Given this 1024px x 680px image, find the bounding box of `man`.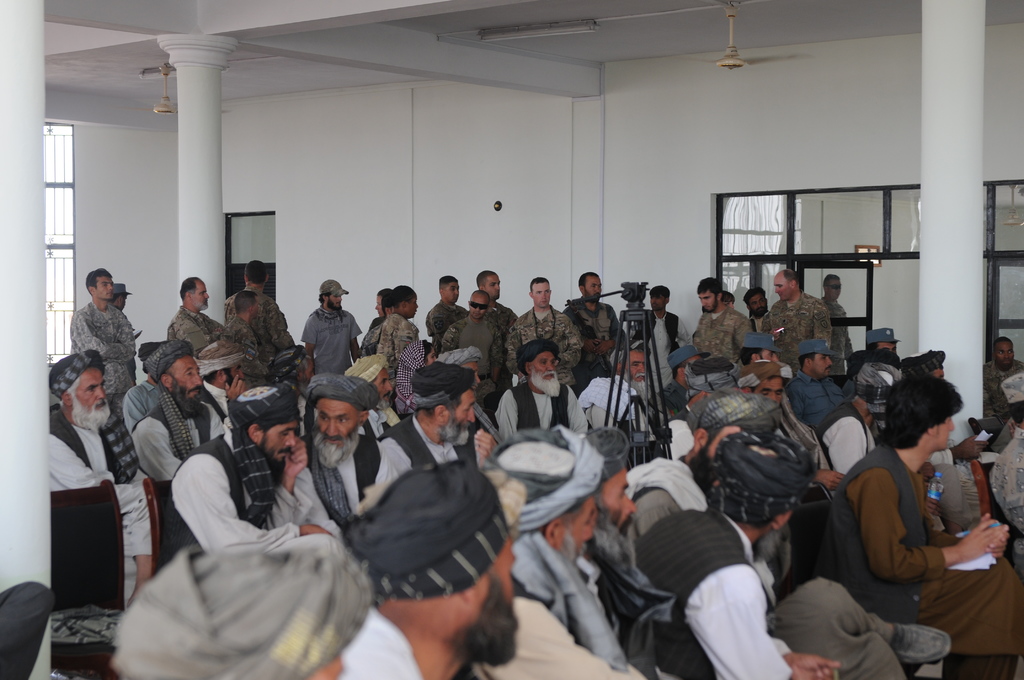
pyautogui.locateOnScreen(817, 371, 1003, 660).
